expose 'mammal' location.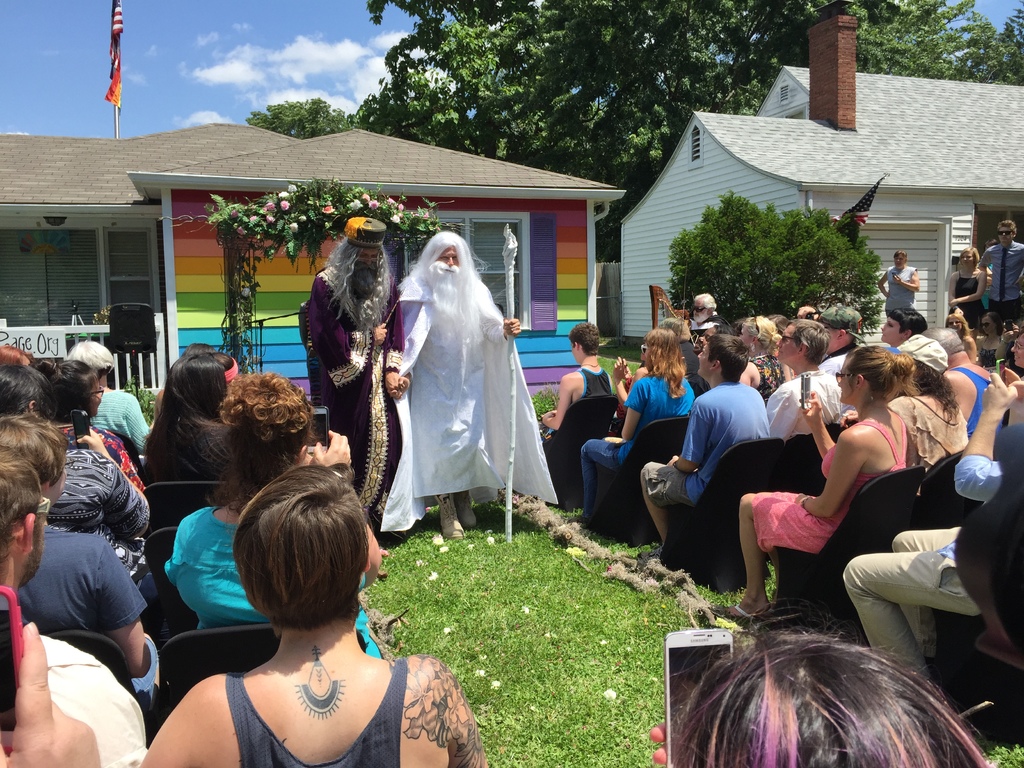
Exposed at pyautogui.locateOnScreen(769, 317, 842, 442).
